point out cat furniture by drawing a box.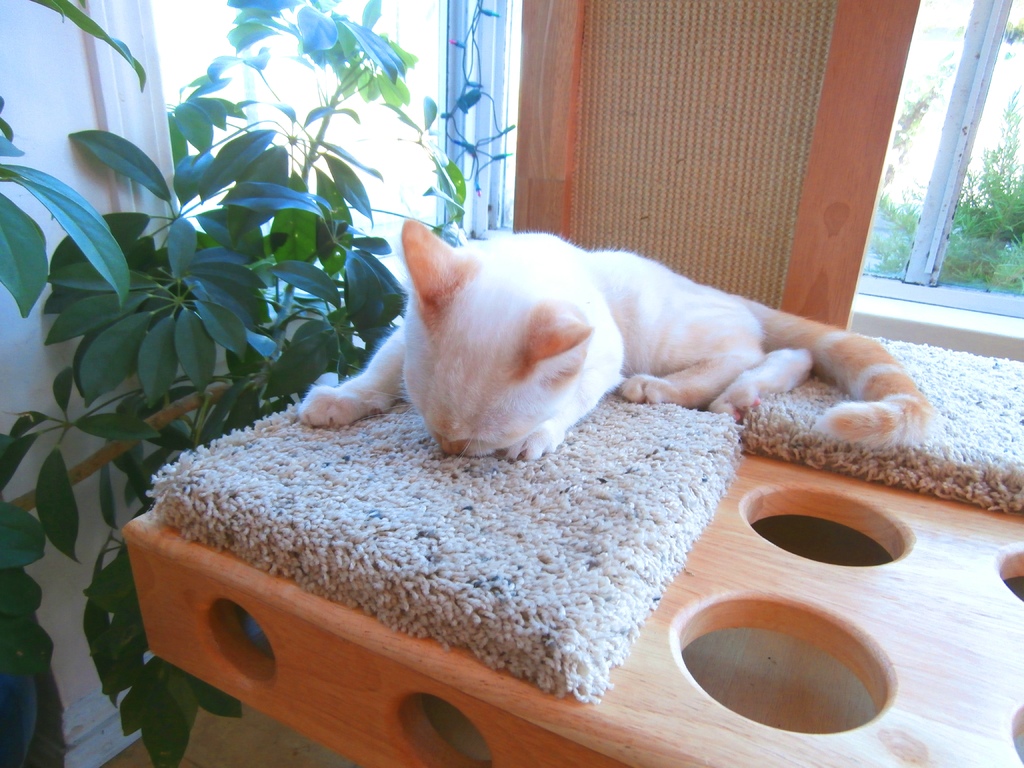
select_region(122, 332, 1023, 767).
